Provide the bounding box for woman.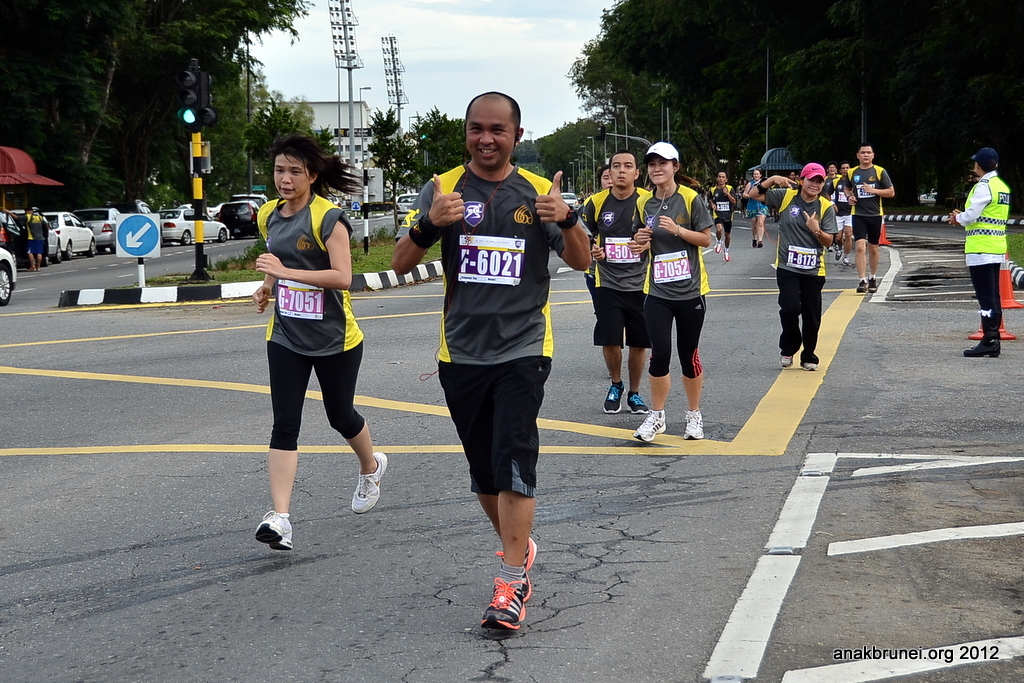
{"left": 0, "top": 205, "right": 48, "bottom": 271}.
